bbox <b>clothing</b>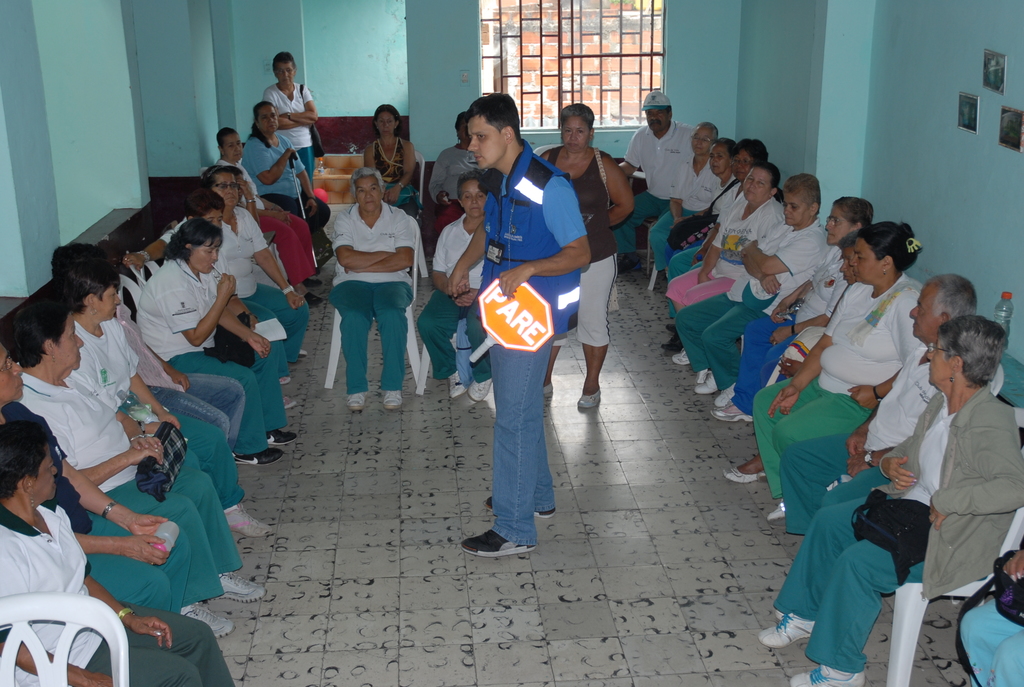
BBox(223, 160, 264, 196)
